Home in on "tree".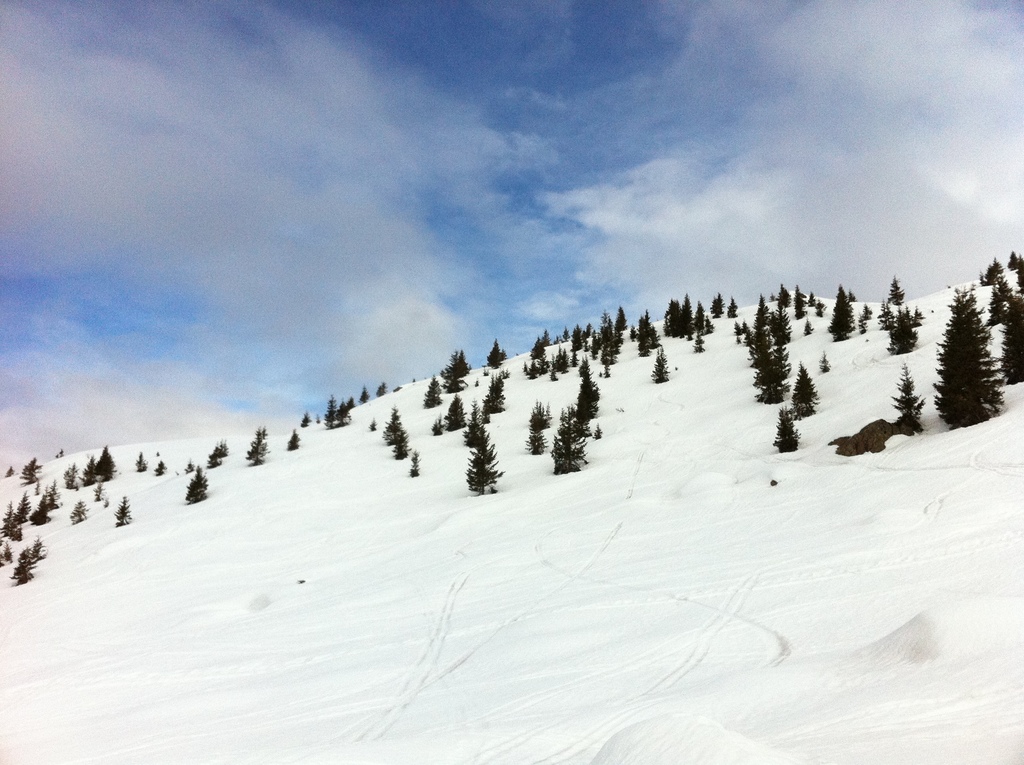
Homed in at [357,383,372,404].
